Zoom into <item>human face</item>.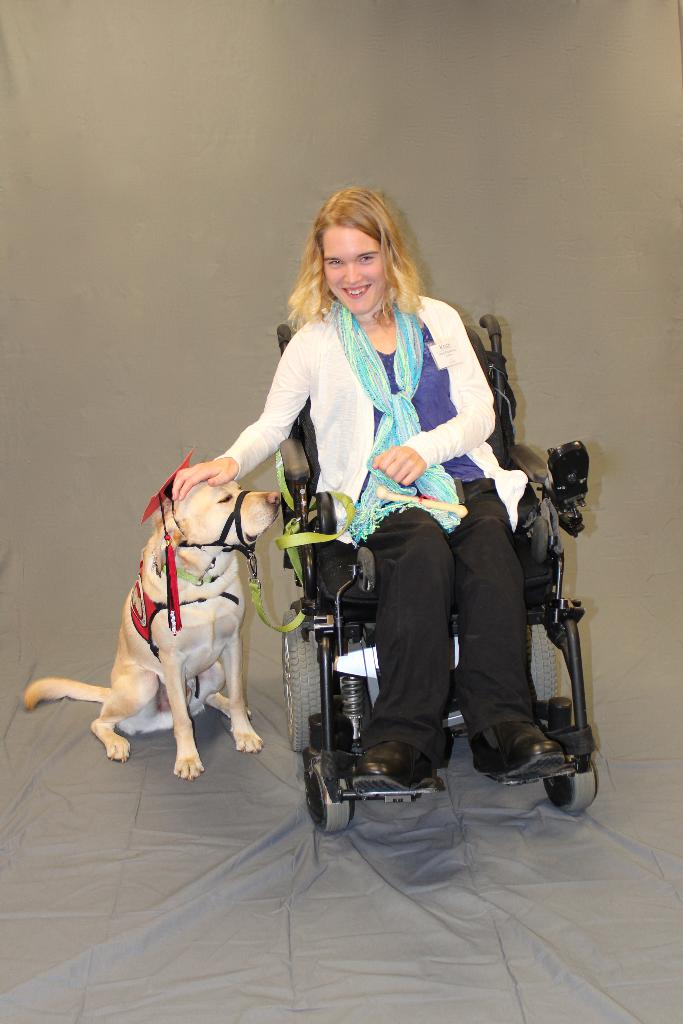
Zoom target: {"x1": 320, "y1": 228, "x2": 387, "y2": 316}.
